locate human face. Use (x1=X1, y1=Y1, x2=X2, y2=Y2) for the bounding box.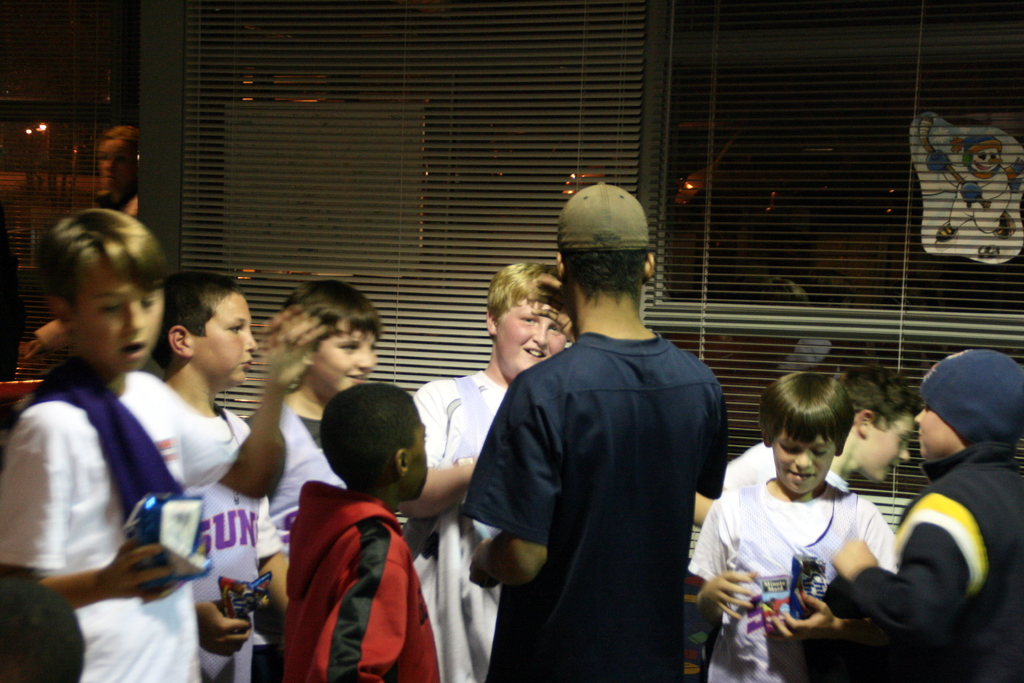
(x1=915, y1=406, x2=954, y2=462).
